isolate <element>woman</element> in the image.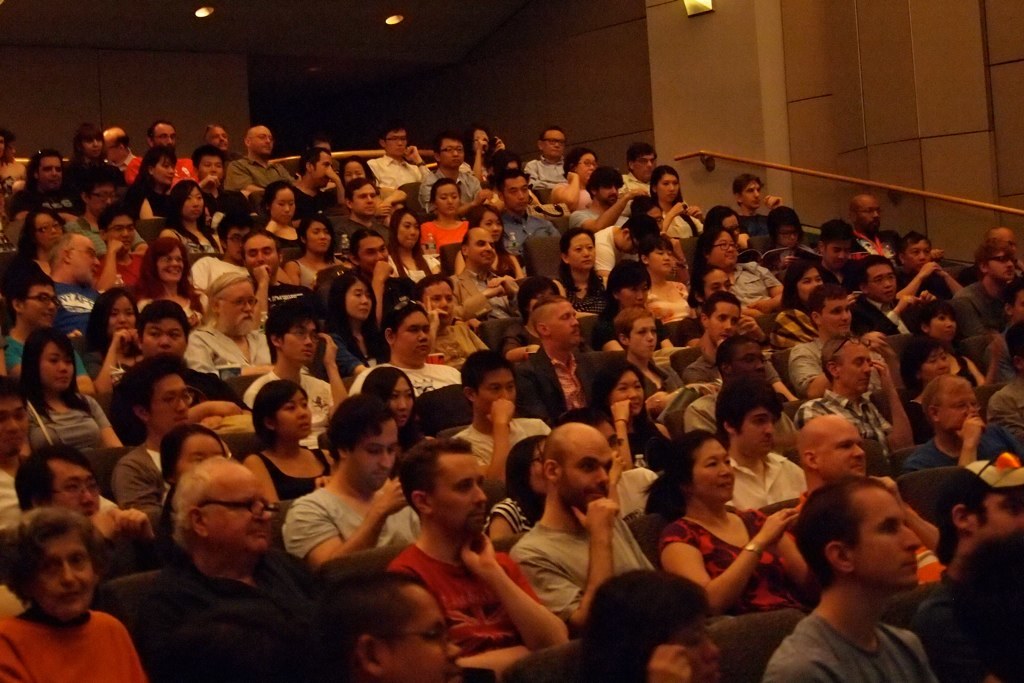
Isolated region: {"x1": 320, "y1": 264, "x2": 395, "y2": 380}.
